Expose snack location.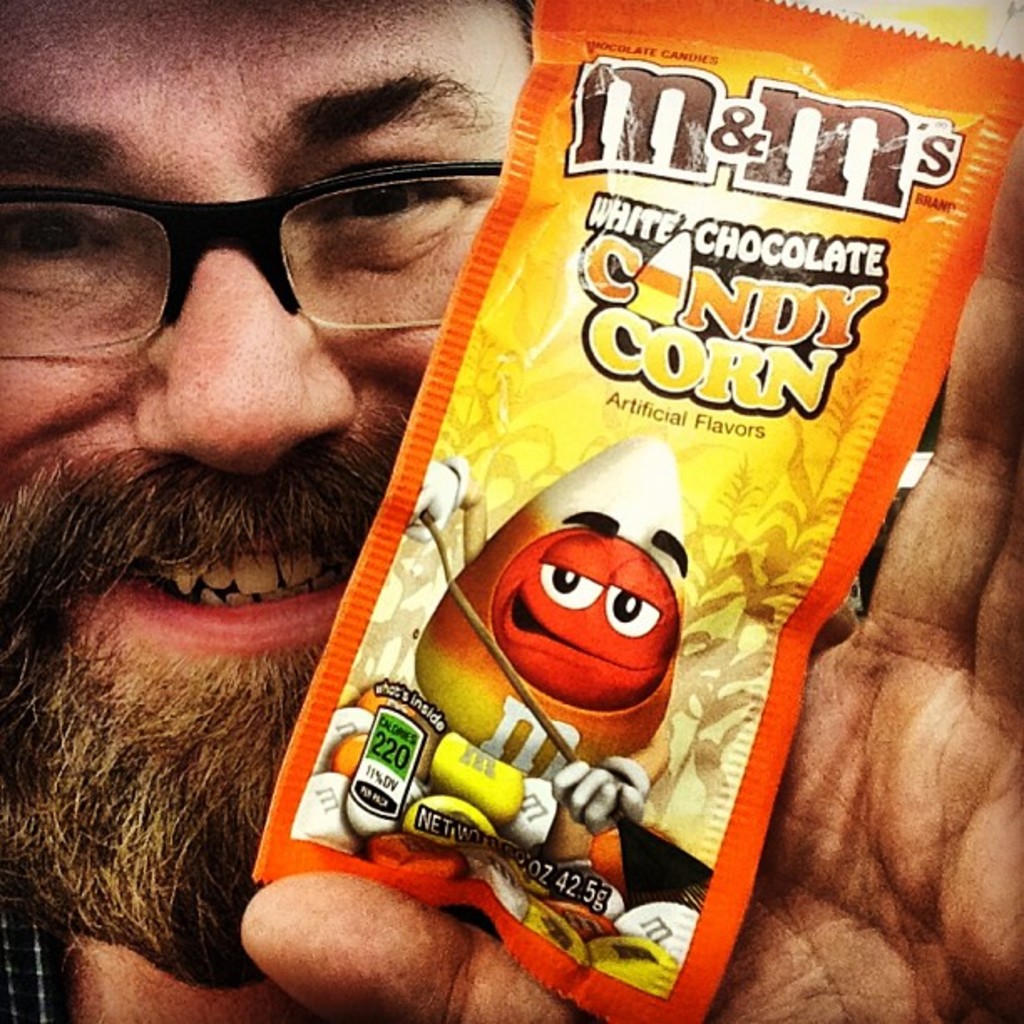
Exposed at <box>253,3,1022,1019</box>.
